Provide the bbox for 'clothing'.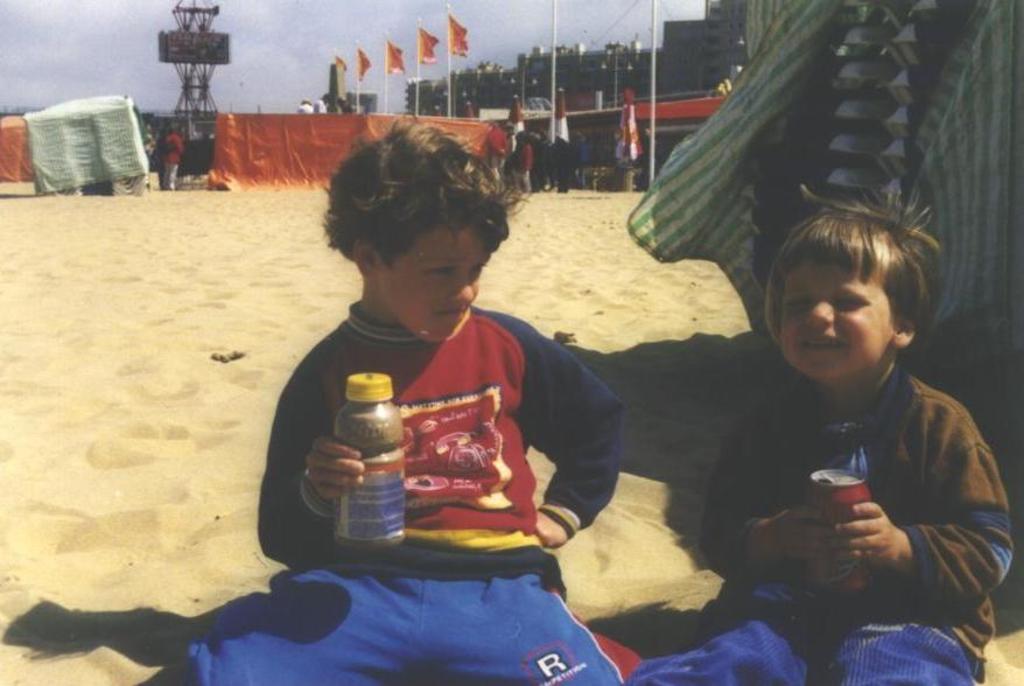
locate(610, 351, 1017, 685).
